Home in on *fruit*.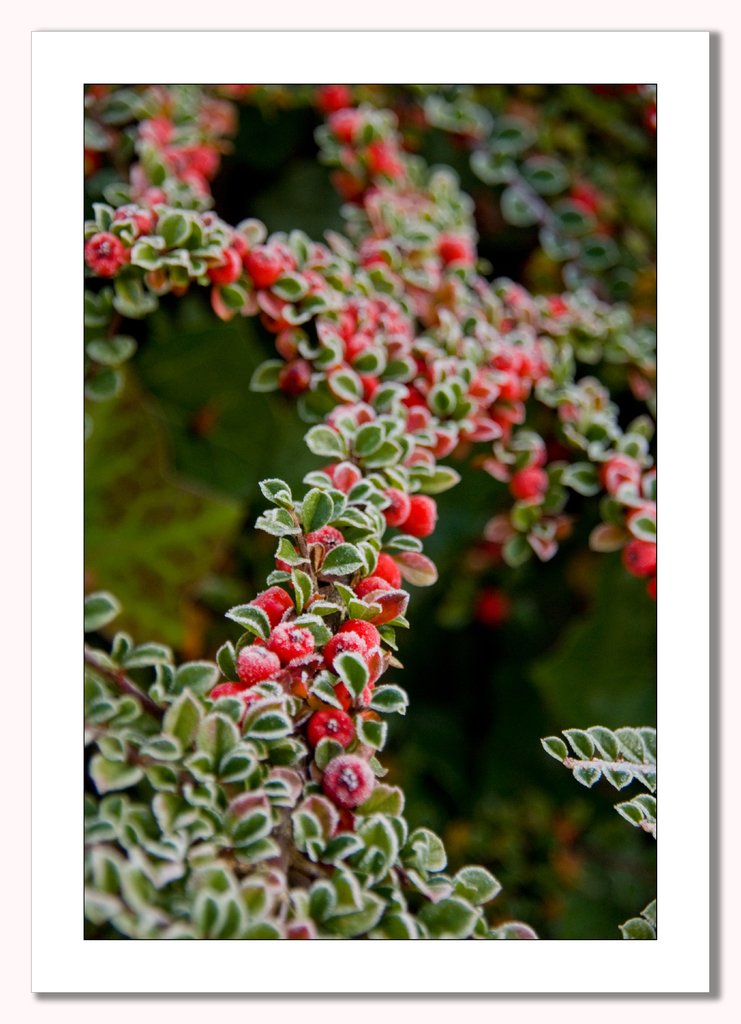
Homed in at <box>217,621,289,700</box>.
